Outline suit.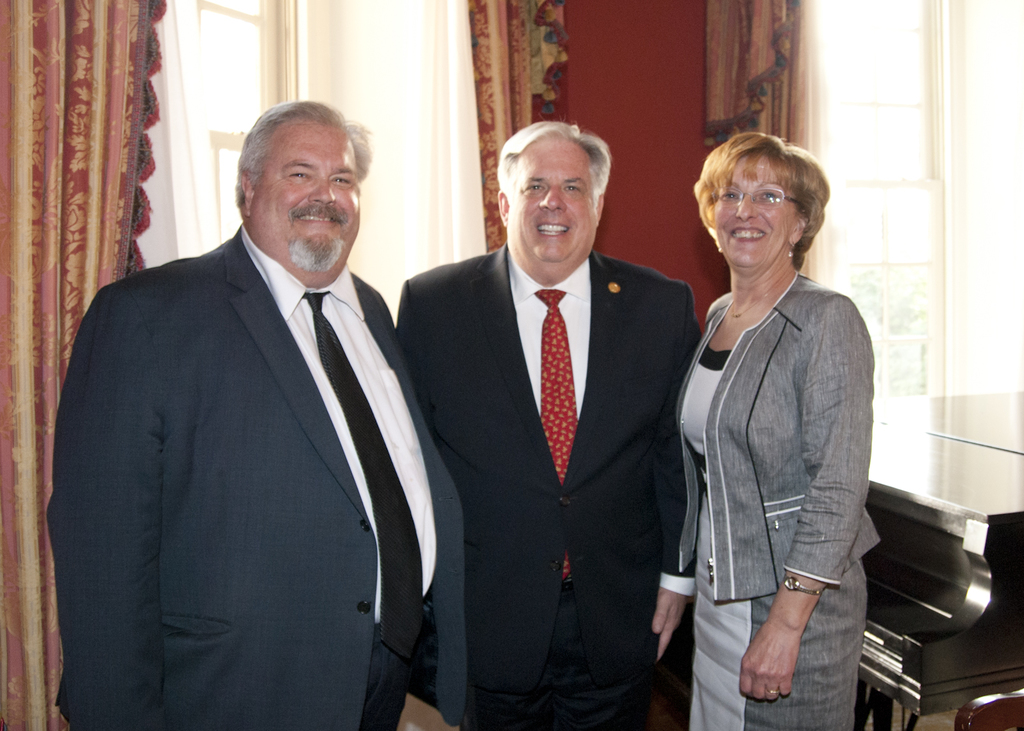
Outline: rect(48, 91, 482, 725).
